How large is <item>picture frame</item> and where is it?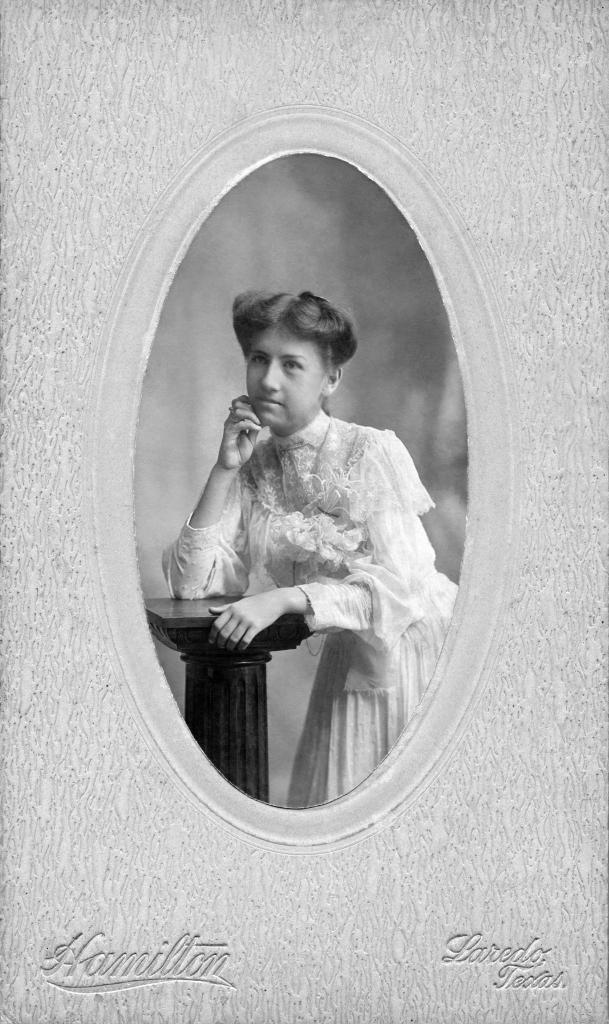
Bounding box: [x1=91, y1=99, x2=520, y2=853].
